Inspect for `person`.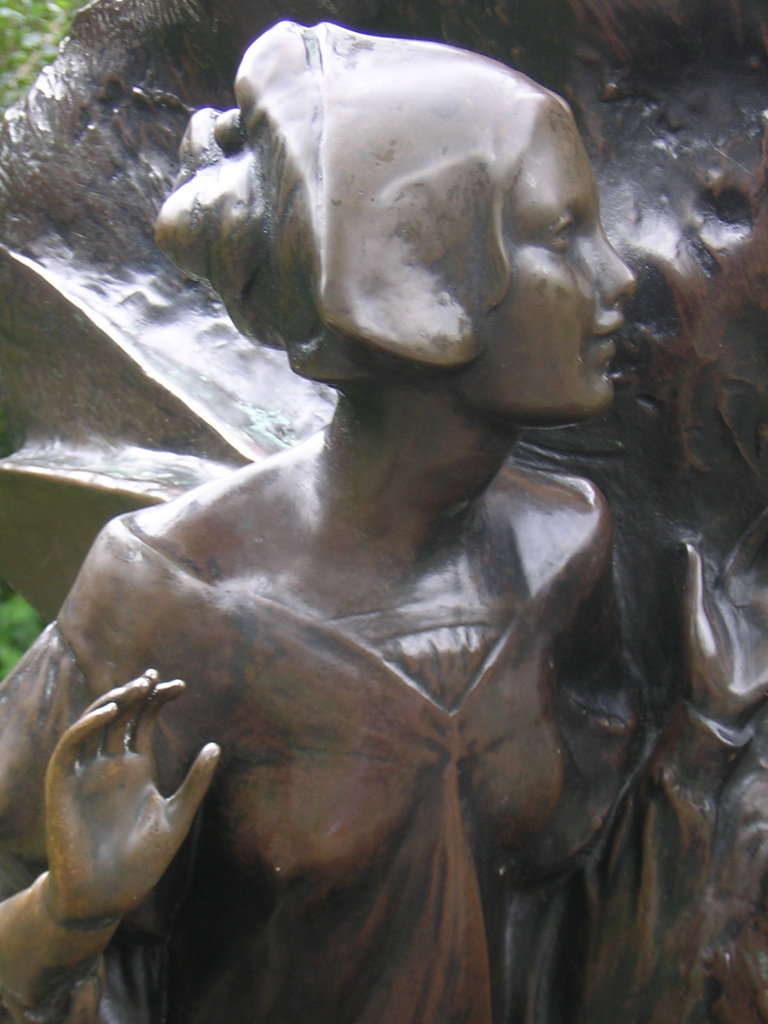
Inspection: rect(65, 0, 716, 1023).
